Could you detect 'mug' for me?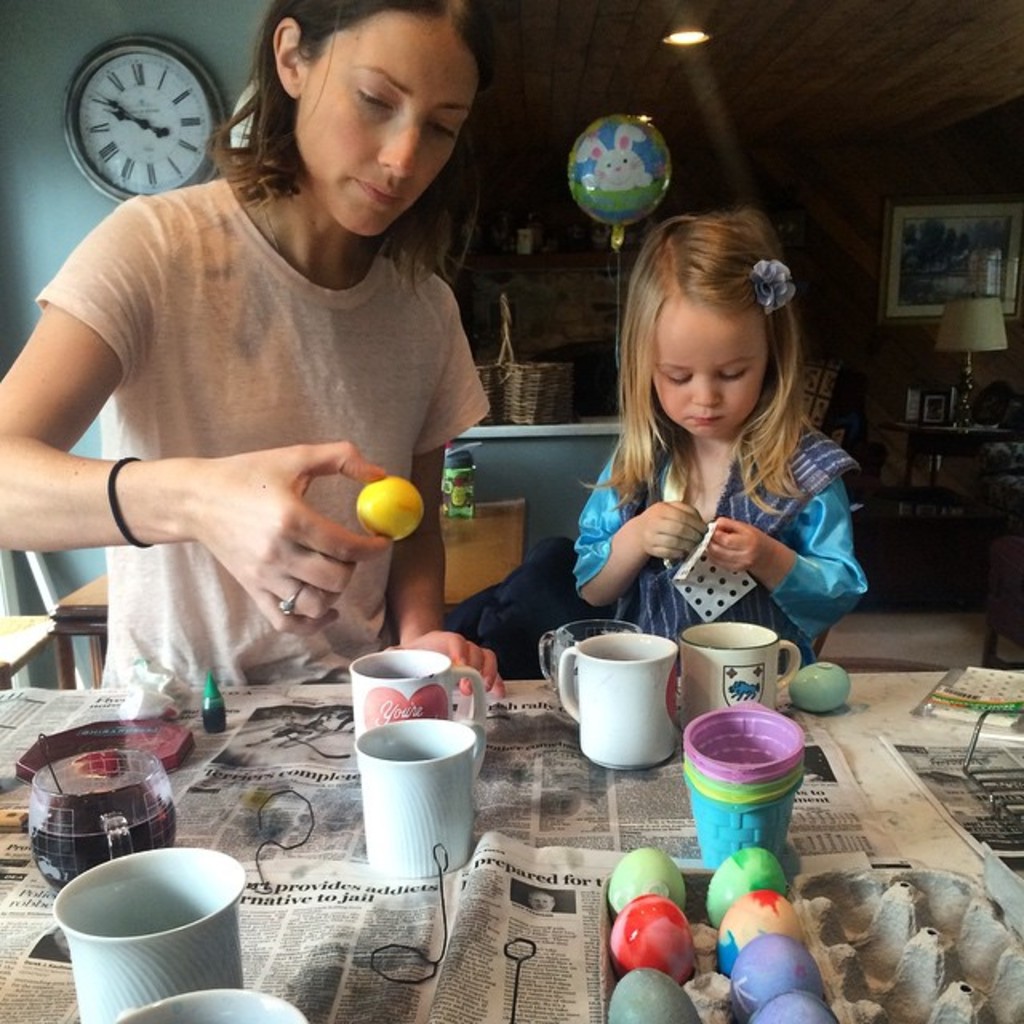
Detection result: box(558, 629, 683, 768).
